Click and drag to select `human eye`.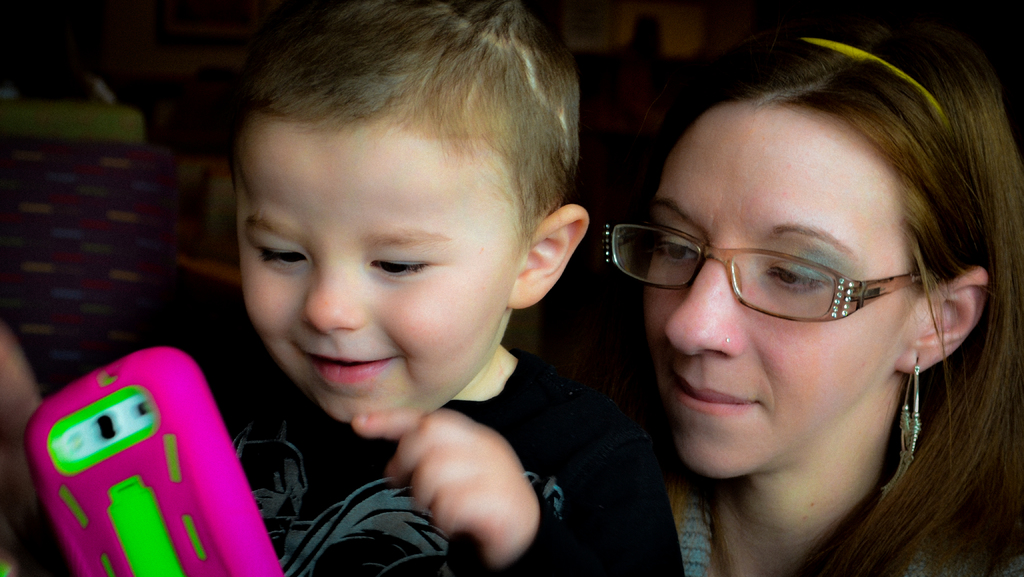
Selection: <bbox>365, 252, 433, 278</bbox>.
